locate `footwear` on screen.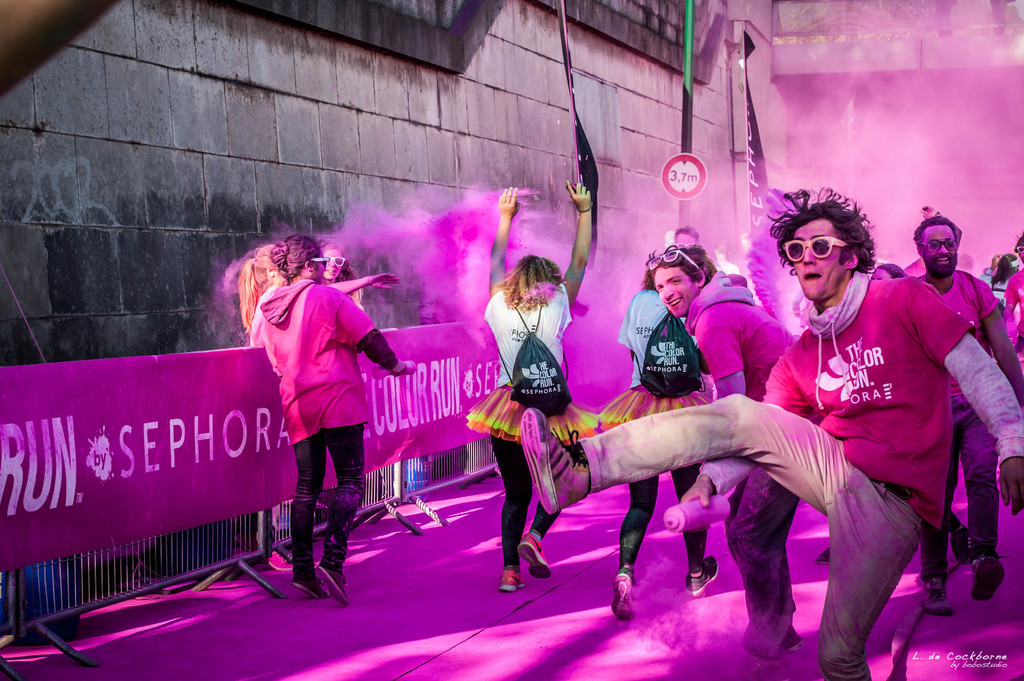
On screen at x1=920 y1=572 x2=955 y2=614.
